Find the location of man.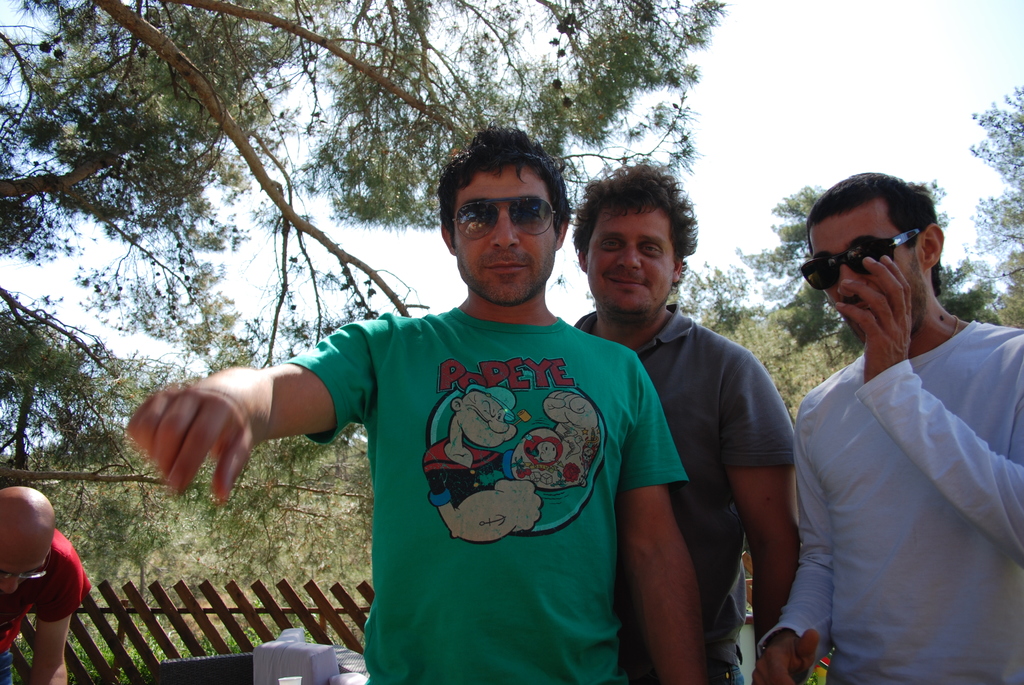
Location: pyautogui.locateOnScreen(572, 162, 799, 684).
